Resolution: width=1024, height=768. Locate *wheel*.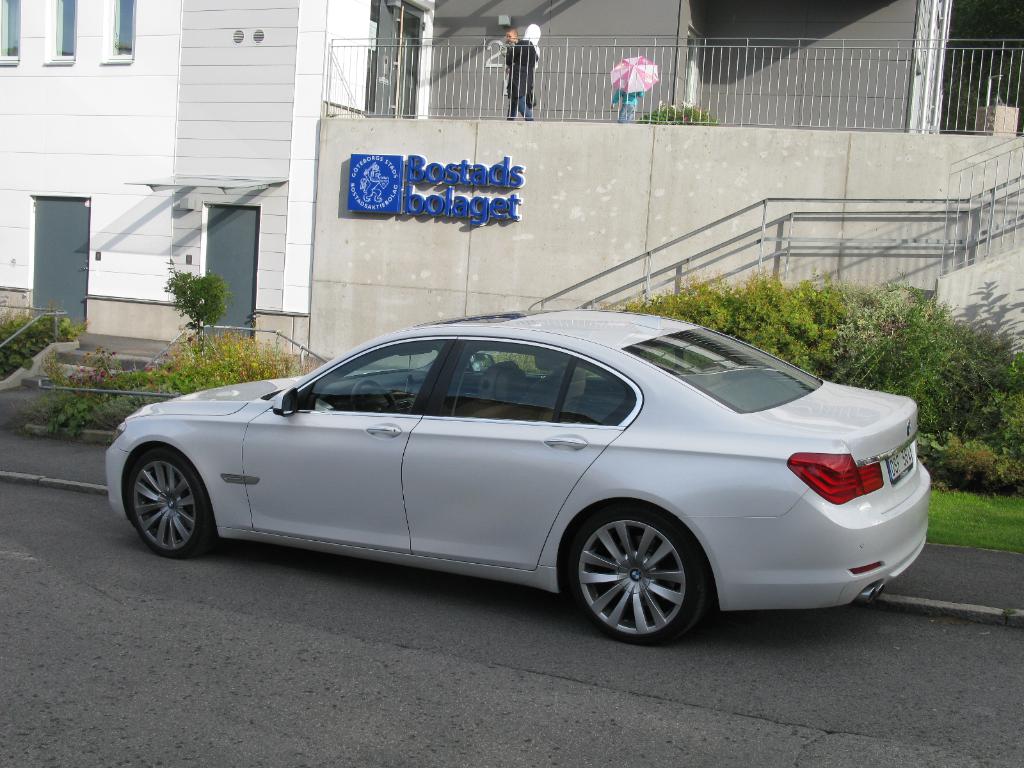
572, 513, 709, 637.
